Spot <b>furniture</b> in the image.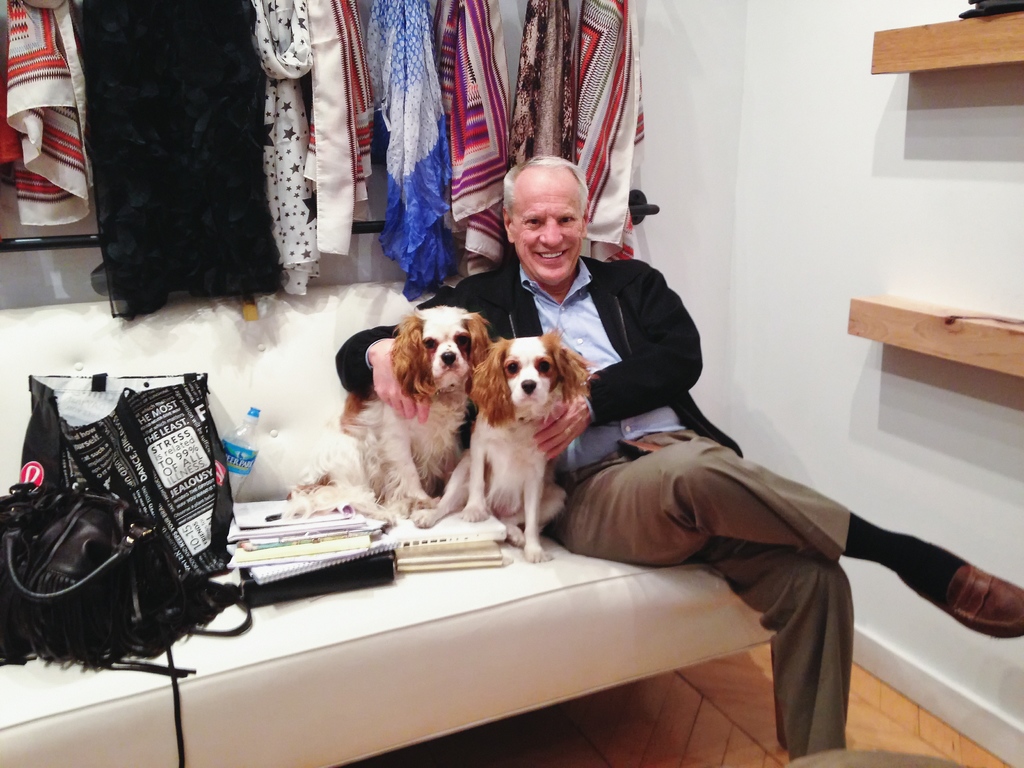
<b>furniture</b> found at box=[0, 271, 780, 767].
